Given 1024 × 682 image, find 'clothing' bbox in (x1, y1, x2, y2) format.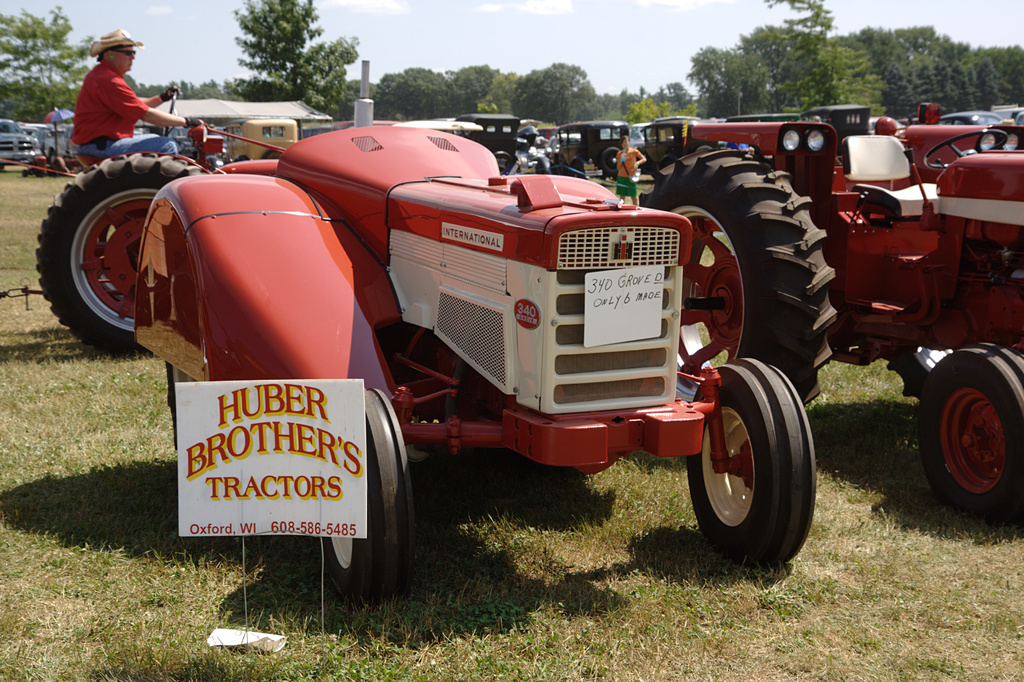
(63, 37, 154, 146).
